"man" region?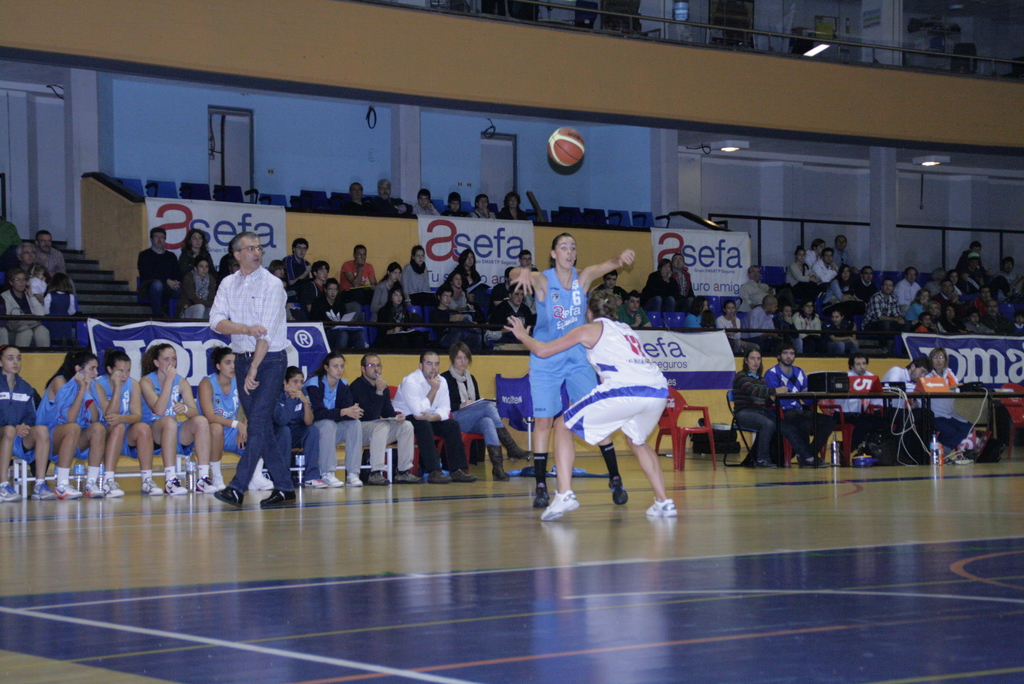
(12,240,34,277)
